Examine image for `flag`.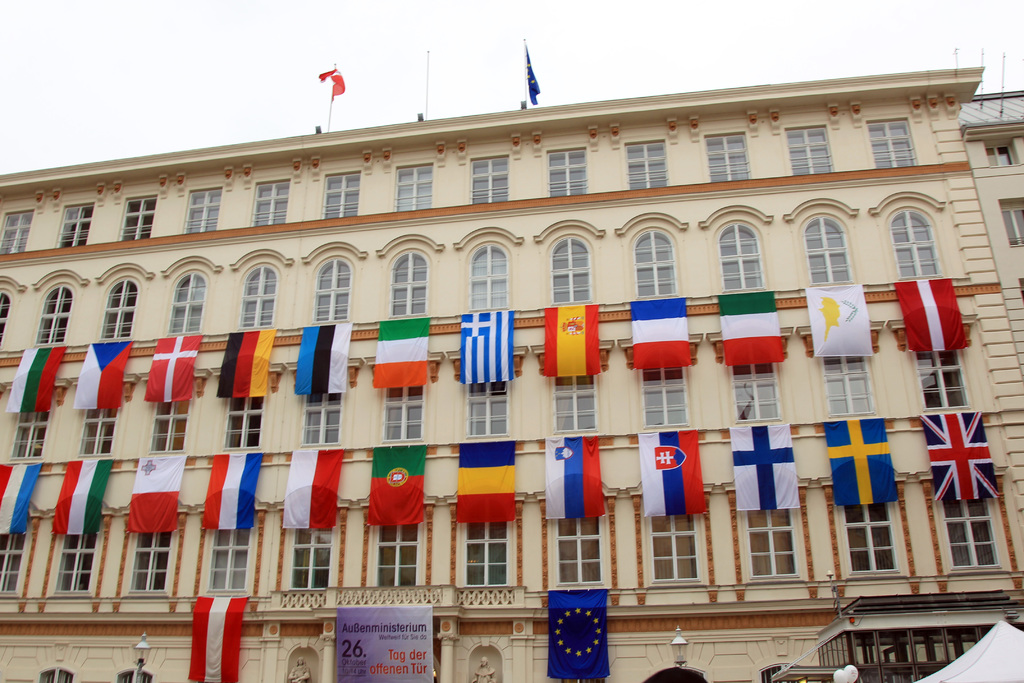
Examination result: (x1=316, y1=70, x2=349, y2=99).
